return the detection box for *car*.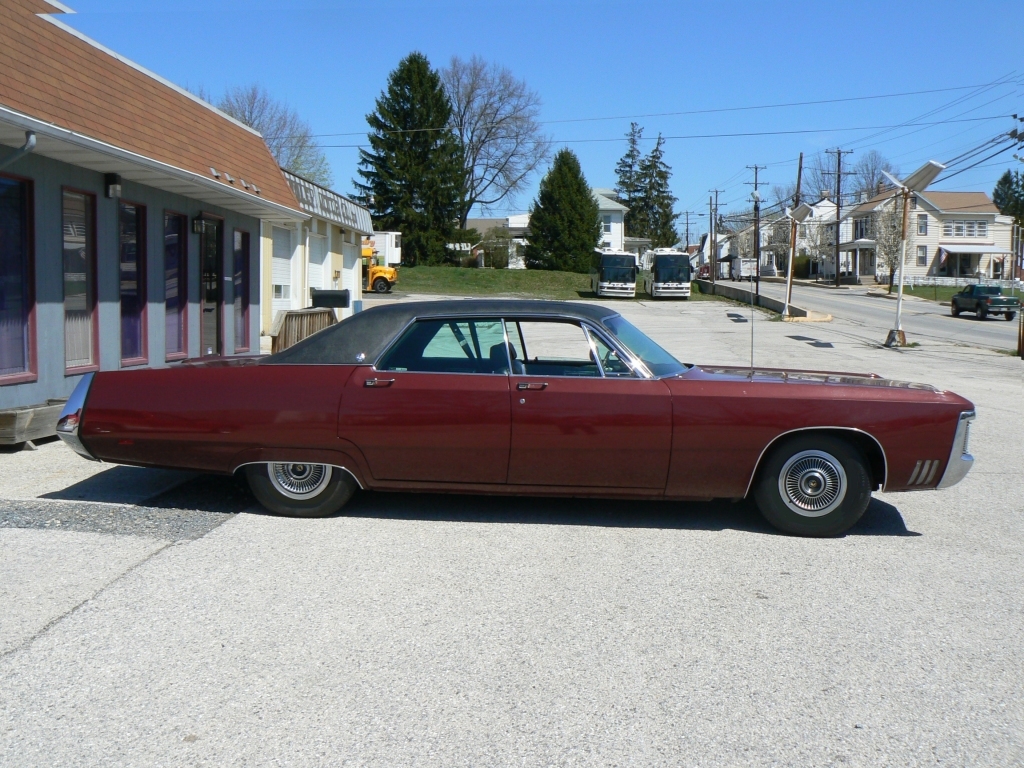
55:259:975:538.
